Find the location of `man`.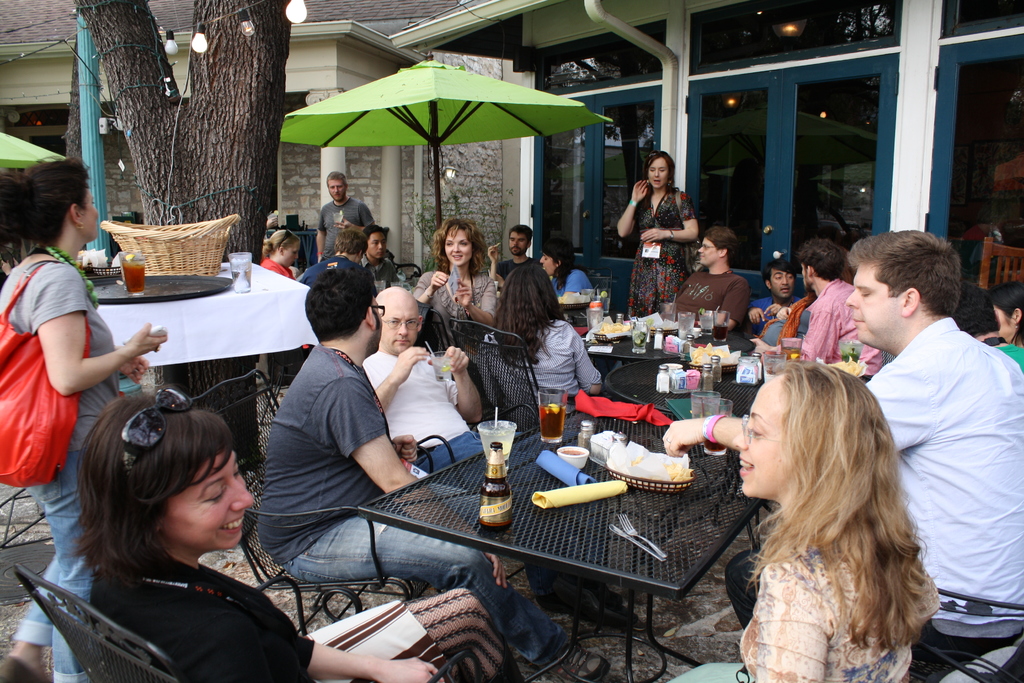
Location: (489, 228, 535, 284).
